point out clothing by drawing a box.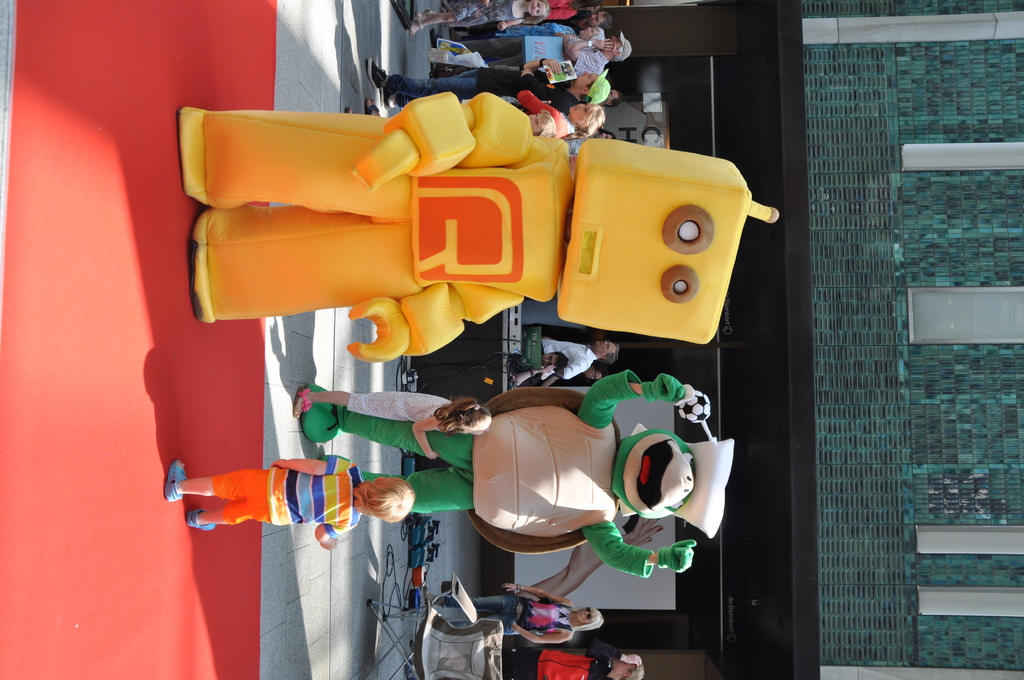
<region>500, 645, 610, 679</region>.
